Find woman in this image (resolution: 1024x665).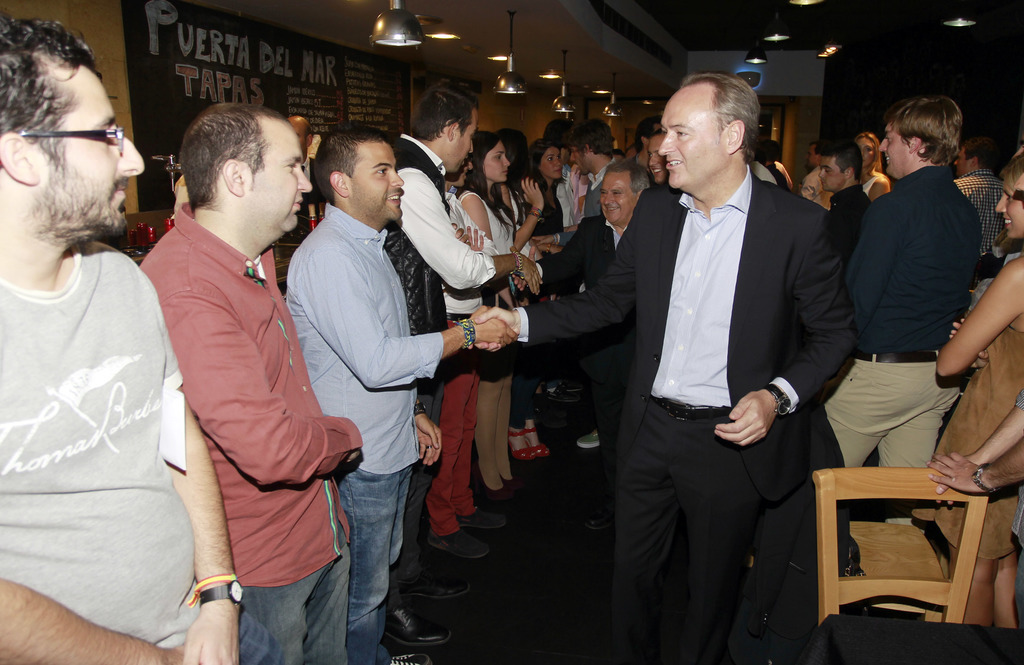
<box>912,152,1023,630</box>.
